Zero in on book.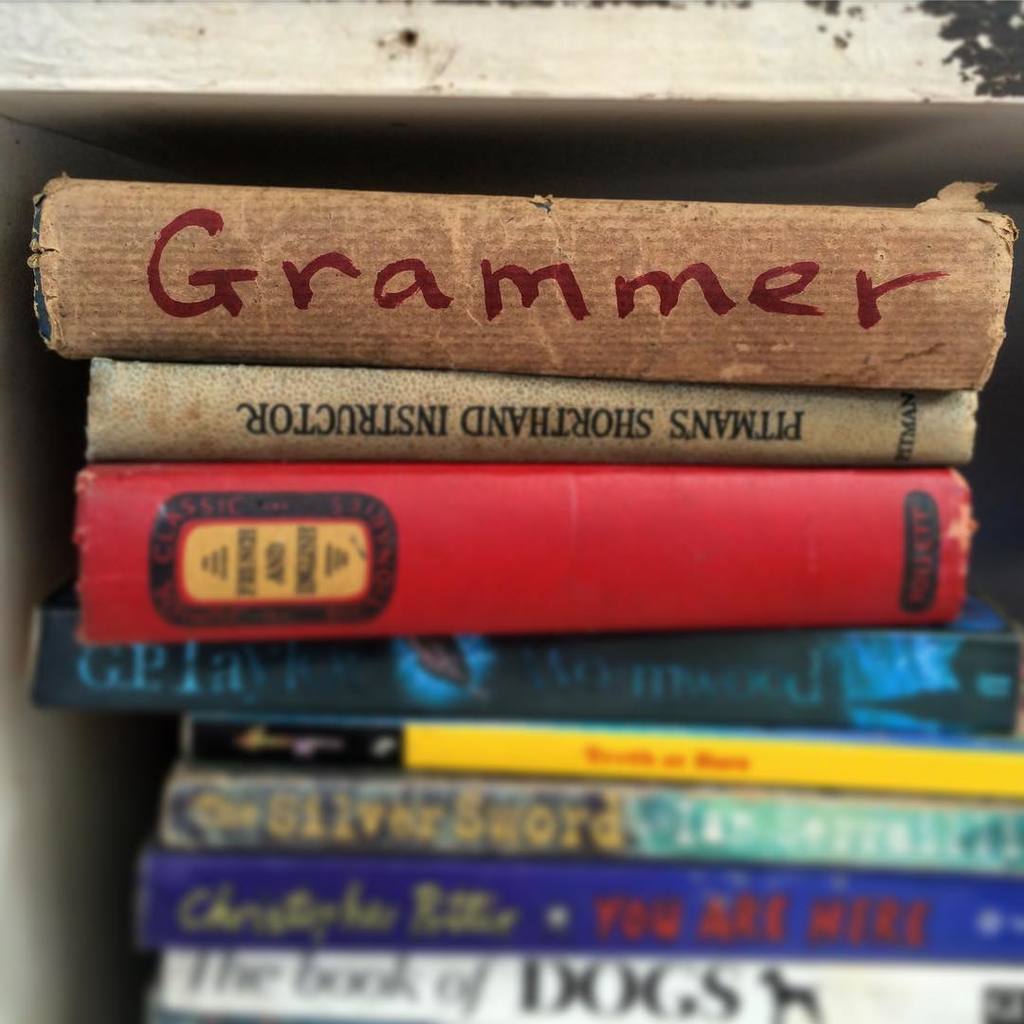
Zeroed in: 157:940:1023:1023.
